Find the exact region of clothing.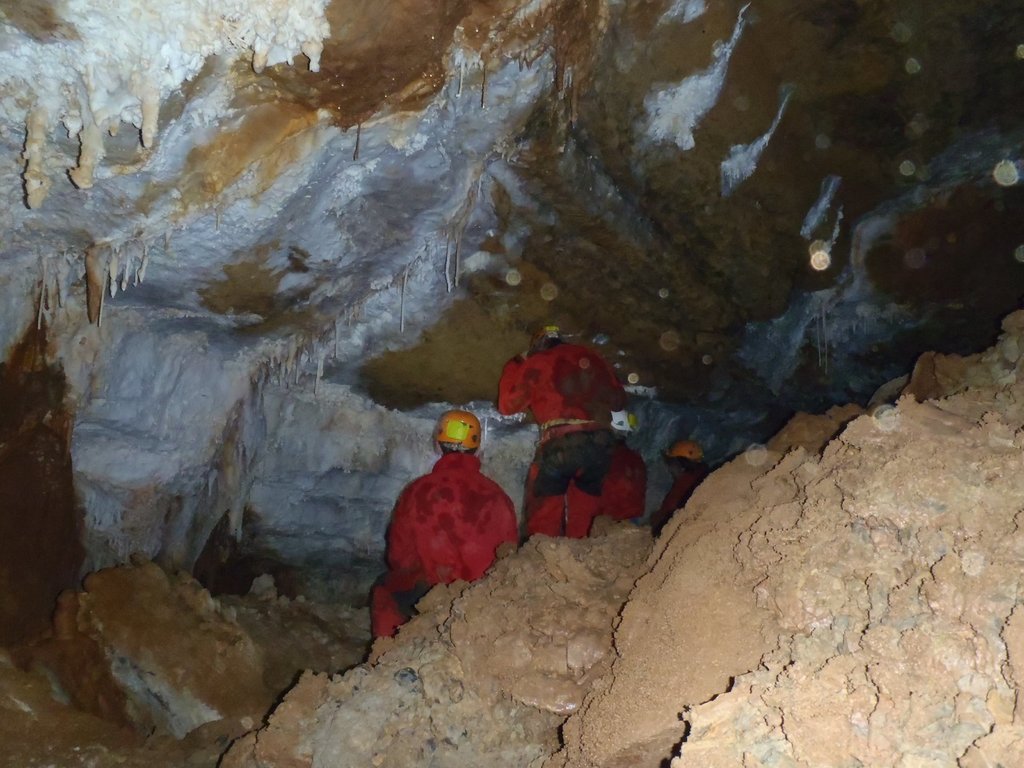
Exact region: <region>643, 464, 703, 542</region>.
